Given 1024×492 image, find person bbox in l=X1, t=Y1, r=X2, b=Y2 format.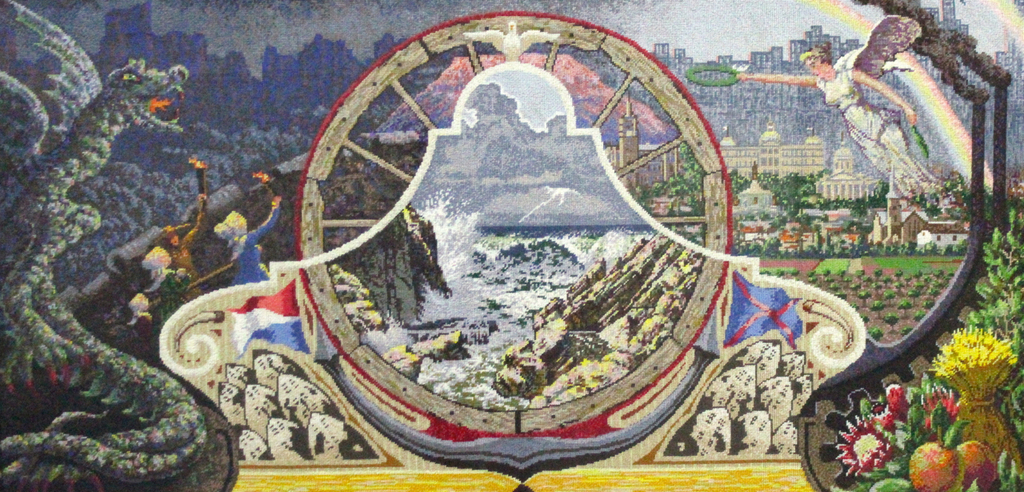
l=740, t=35, r=942, b=194.
